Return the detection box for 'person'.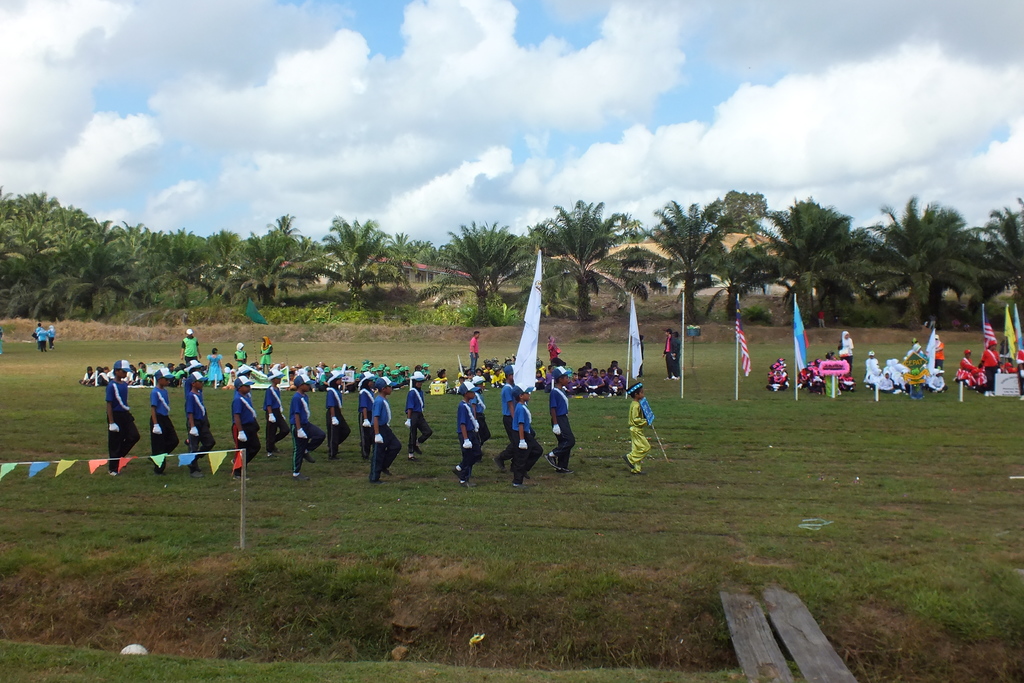
236,341,246,366.
